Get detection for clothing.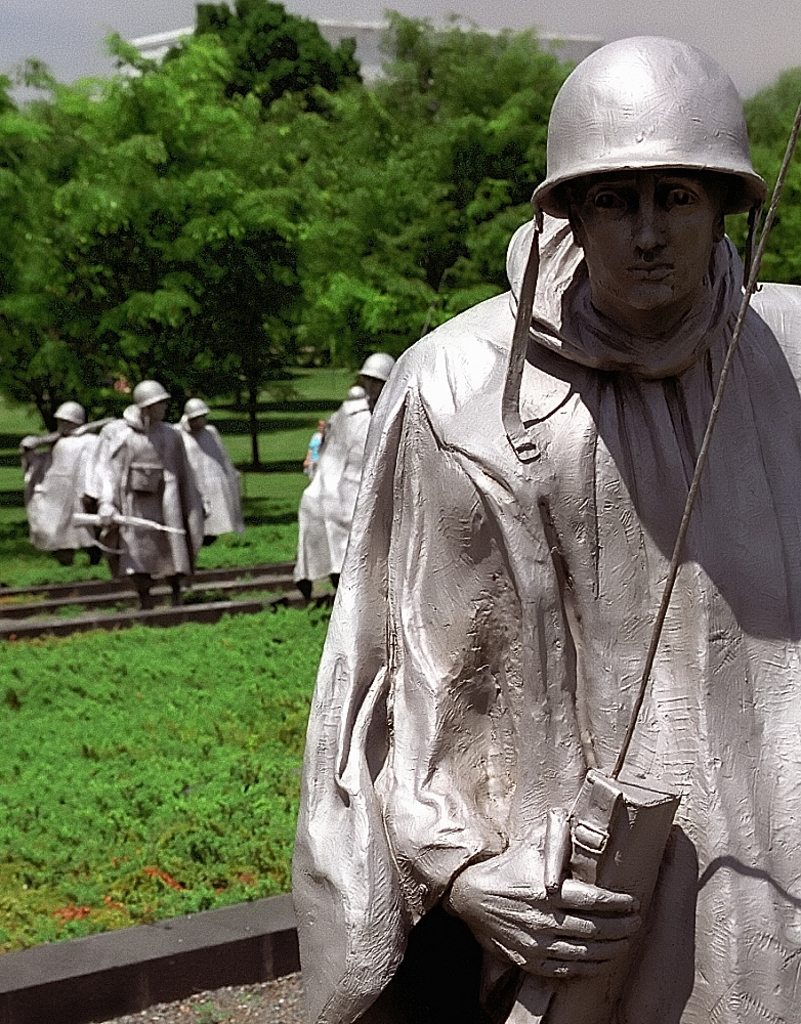
Detection: pyautogui.locateOnScreen(23, 430, 98, 554).
